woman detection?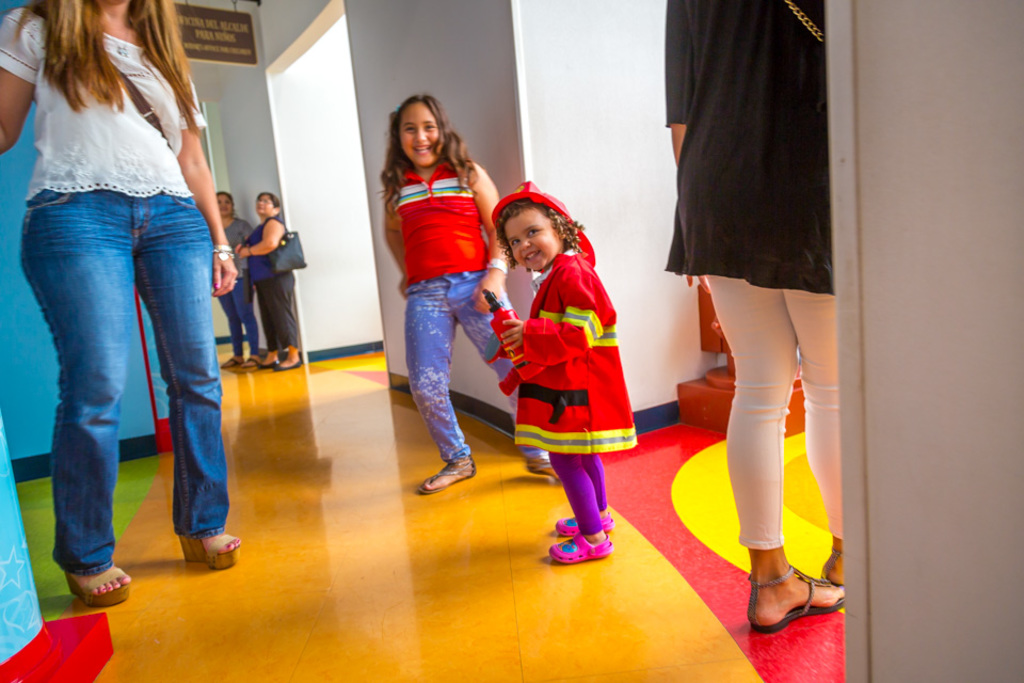
213,191,257,376
